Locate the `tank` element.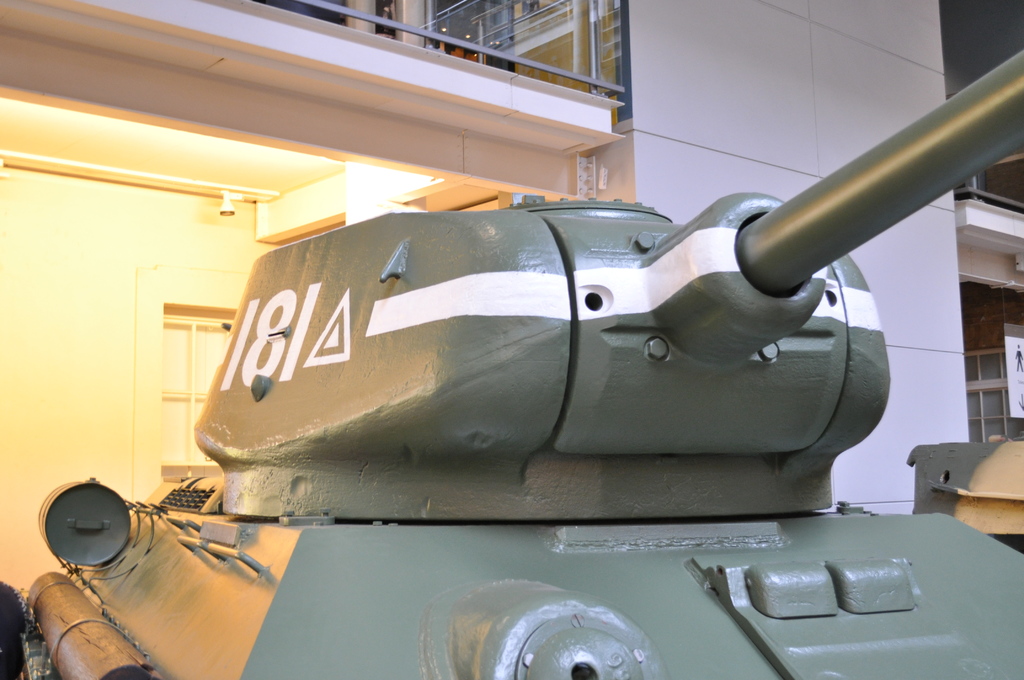
Element bbox: [left=0, top=47, right=1023, bottom=679].
